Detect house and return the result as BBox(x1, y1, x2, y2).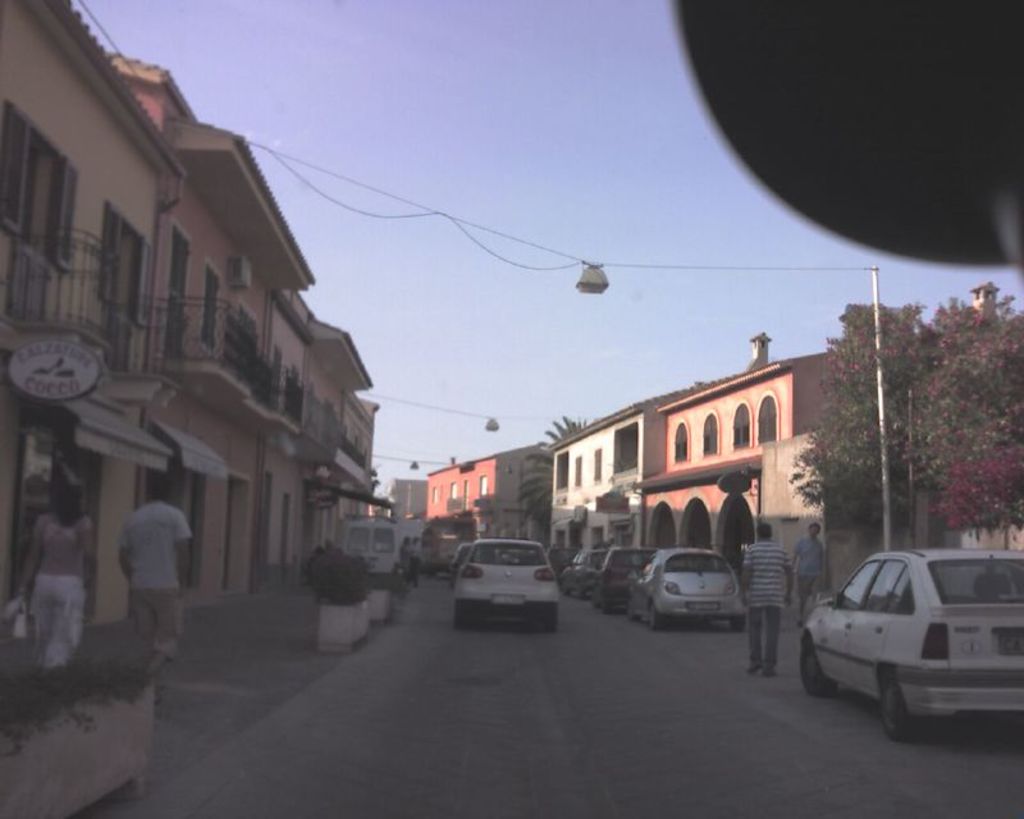
BBox(426, 438, 562, 555).
